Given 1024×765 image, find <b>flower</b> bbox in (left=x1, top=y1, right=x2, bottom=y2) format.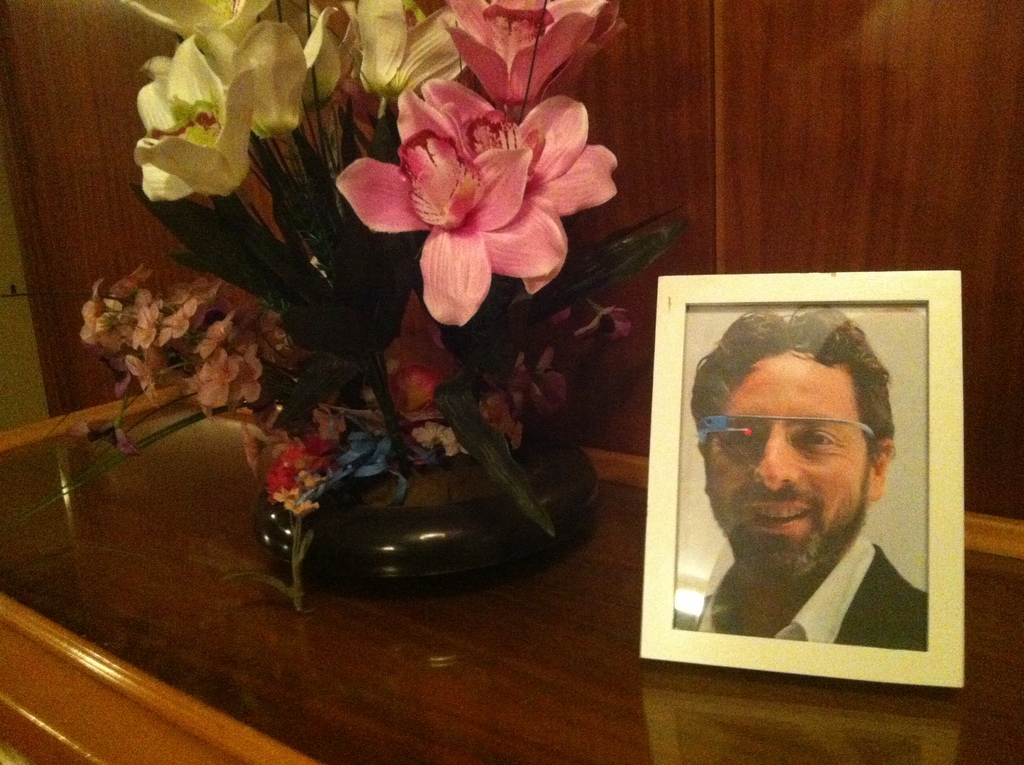
(left=171, top=274, right=223, bottom=340).
